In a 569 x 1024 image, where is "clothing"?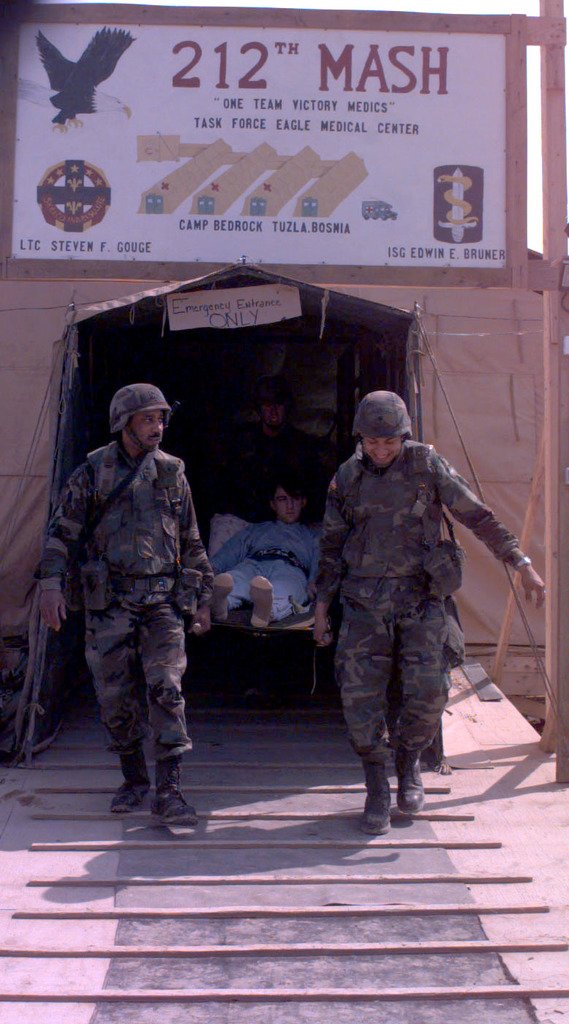
304,452,519,779.
